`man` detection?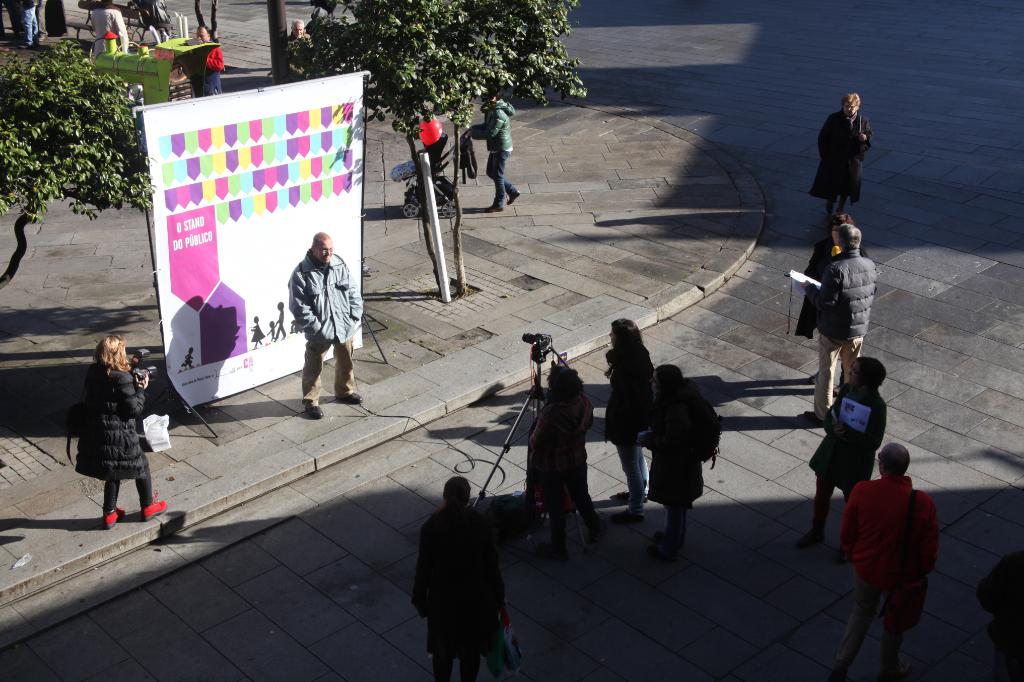
840 441 941 681
